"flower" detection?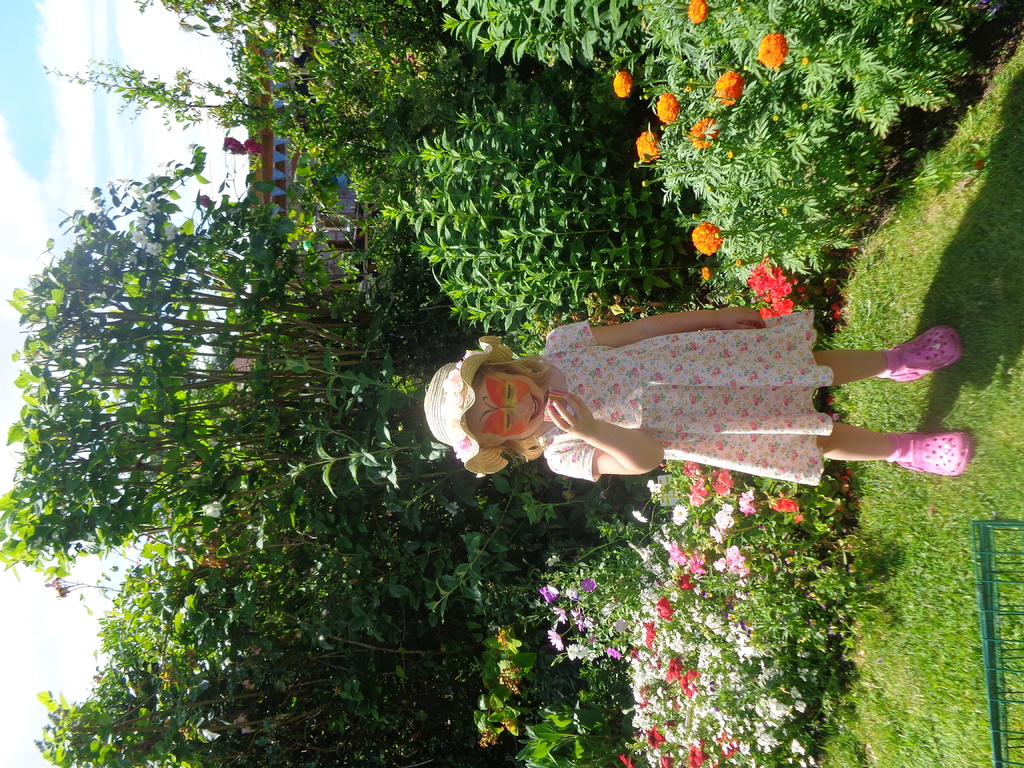
select_region(573, 607, 587, 627)
